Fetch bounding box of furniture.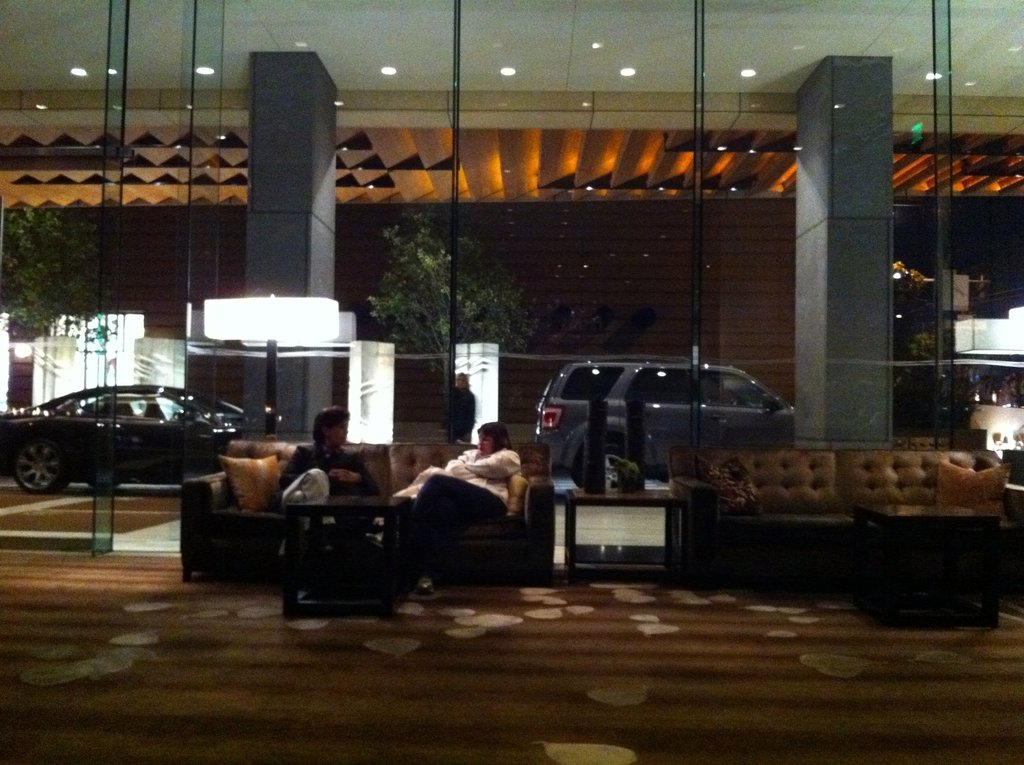
Bbox: <region>664, 447, 1023, 581</region>.
